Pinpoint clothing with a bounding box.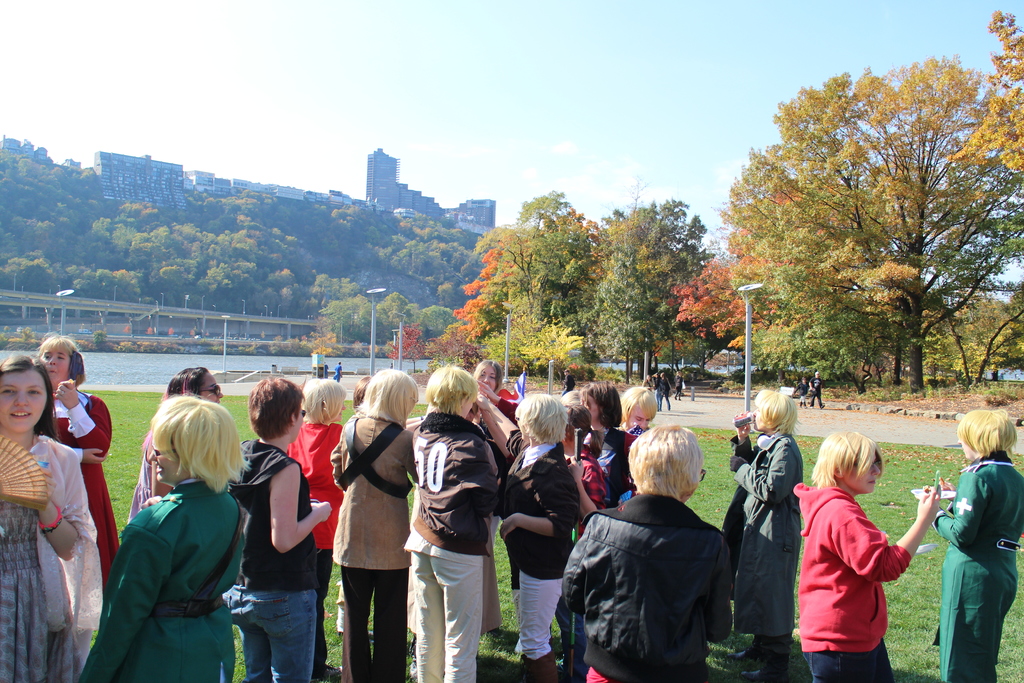
(left=721, top=431, right=808, bottom=662).
